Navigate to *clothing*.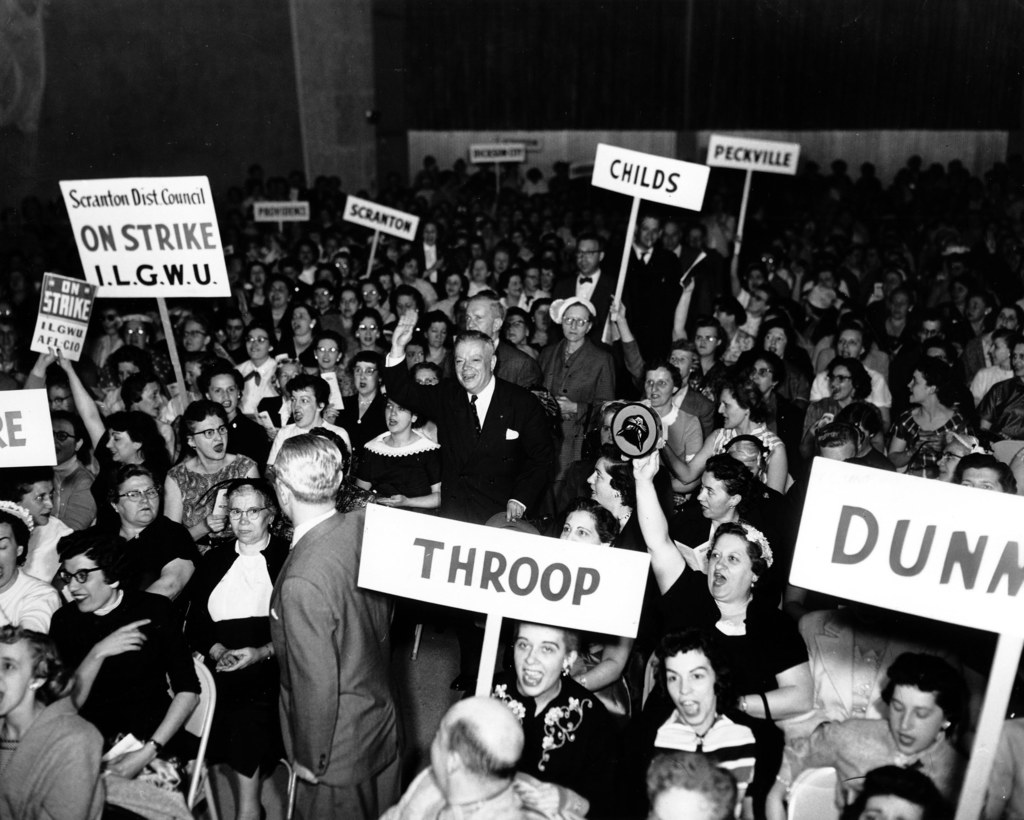
Navigation target: locate(494, 672, 641, 819).
